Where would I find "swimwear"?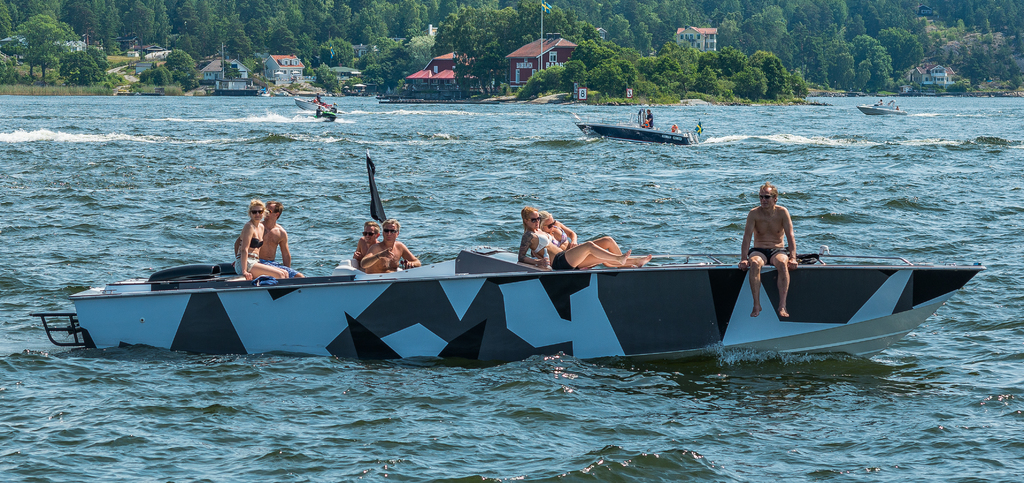
At bbox(239, 236, 266, 250).
